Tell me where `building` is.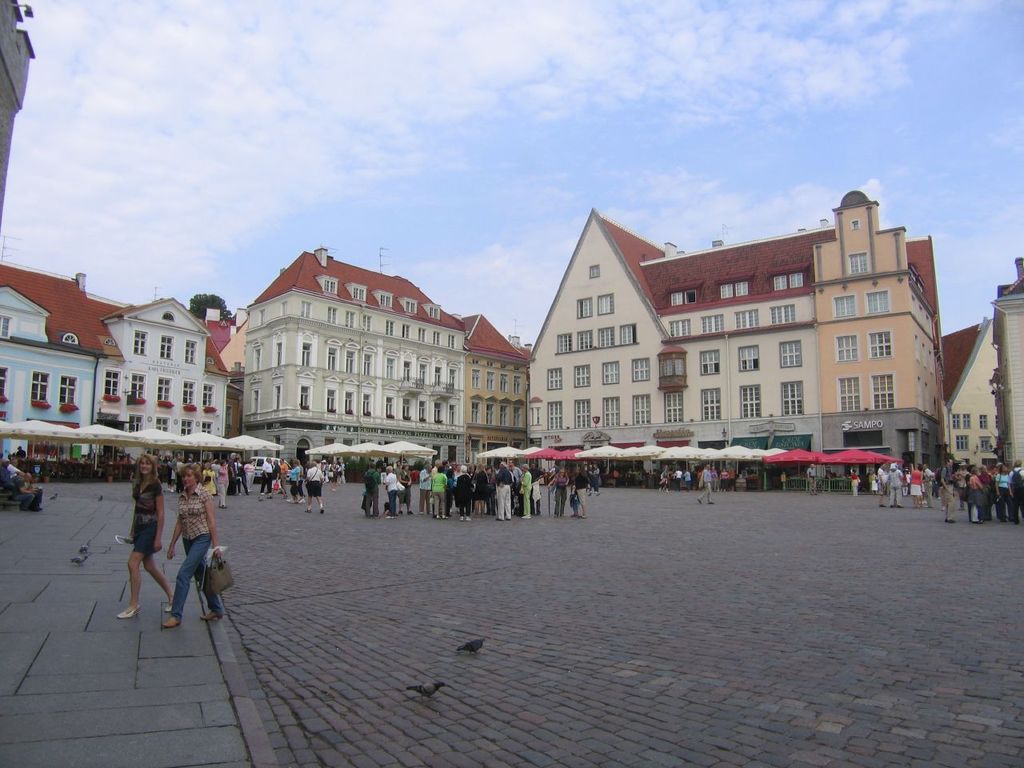
`building` is at (242,242,466,478).
